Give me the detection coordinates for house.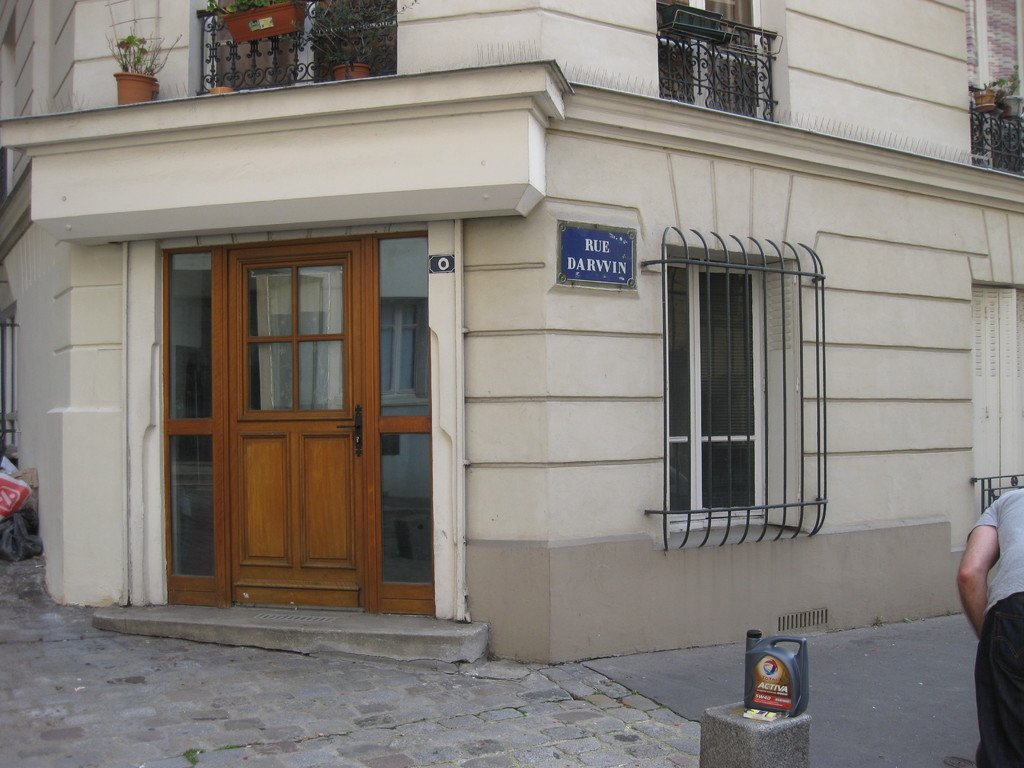
<box>0,0,1023,665</box>.
